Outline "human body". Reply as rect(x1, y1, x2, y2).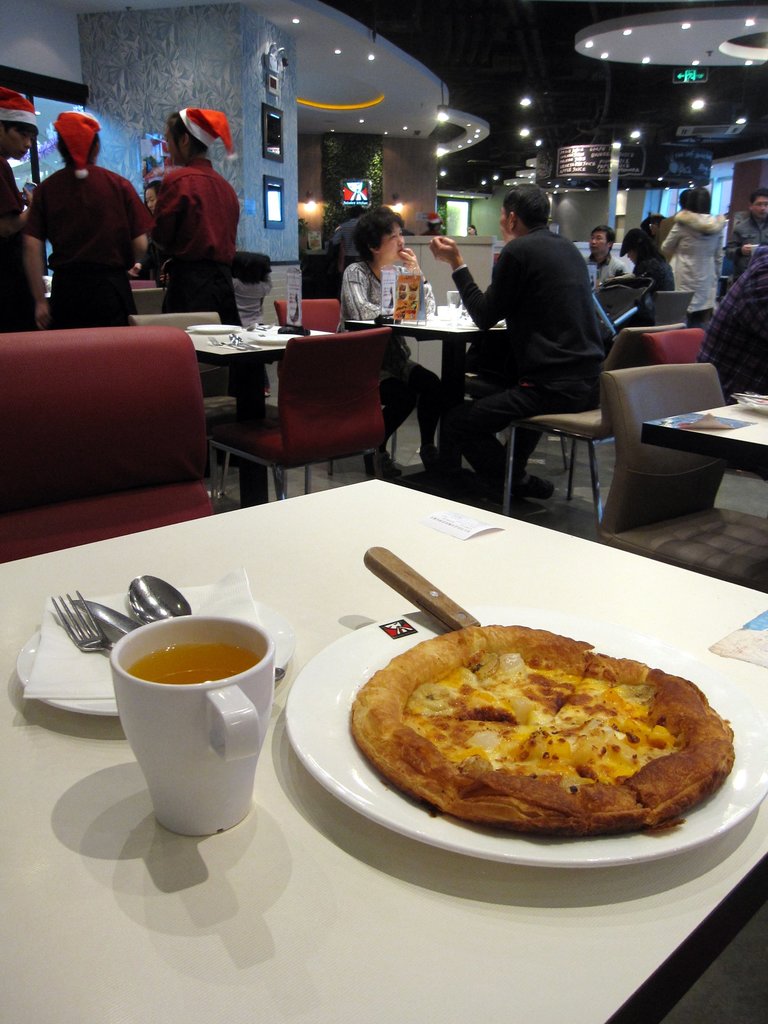
rect(580, 227, 627, 286).
